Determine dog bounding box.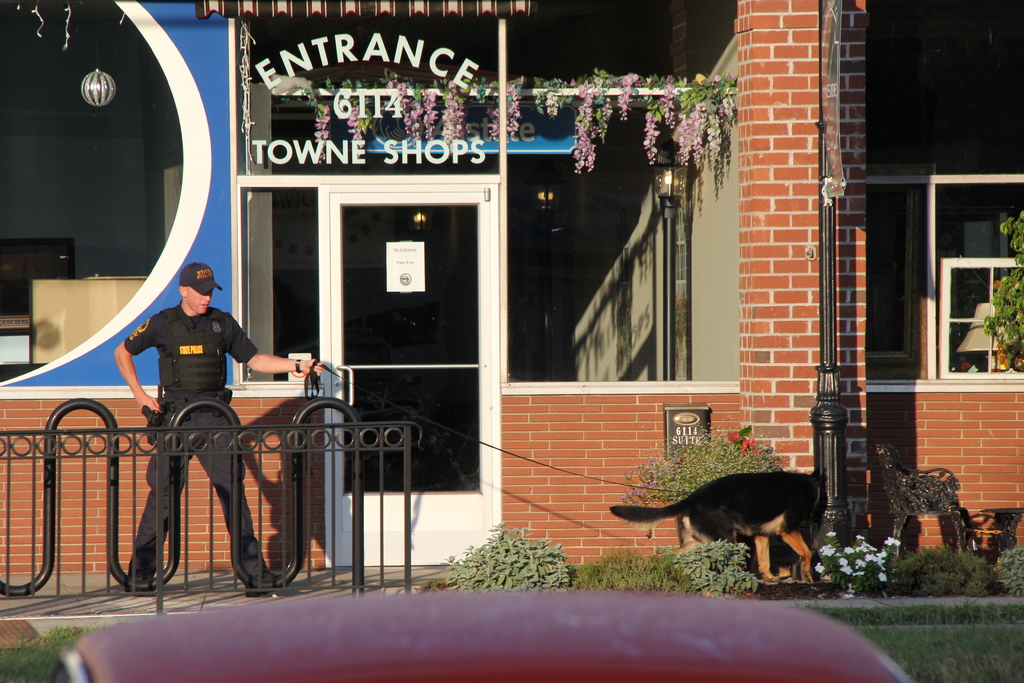
Determined: (left=872, top=443, right=969, bottom=553).
